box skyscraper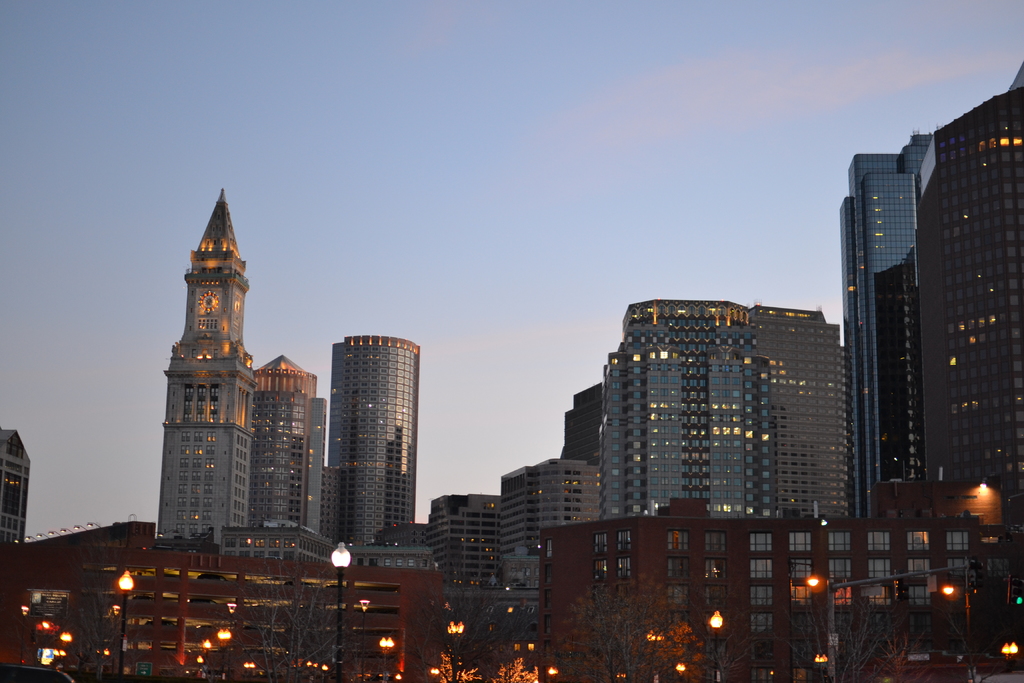
Rect(586, 302, 844, 580)
